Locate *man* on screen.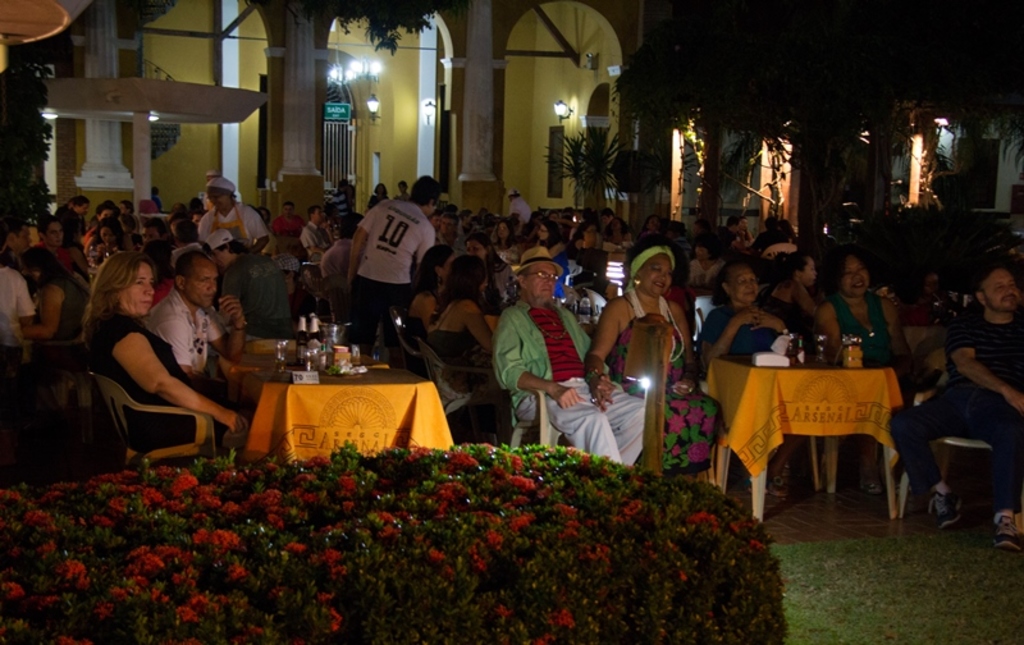
On screen at 598, 205, 631, 239.
